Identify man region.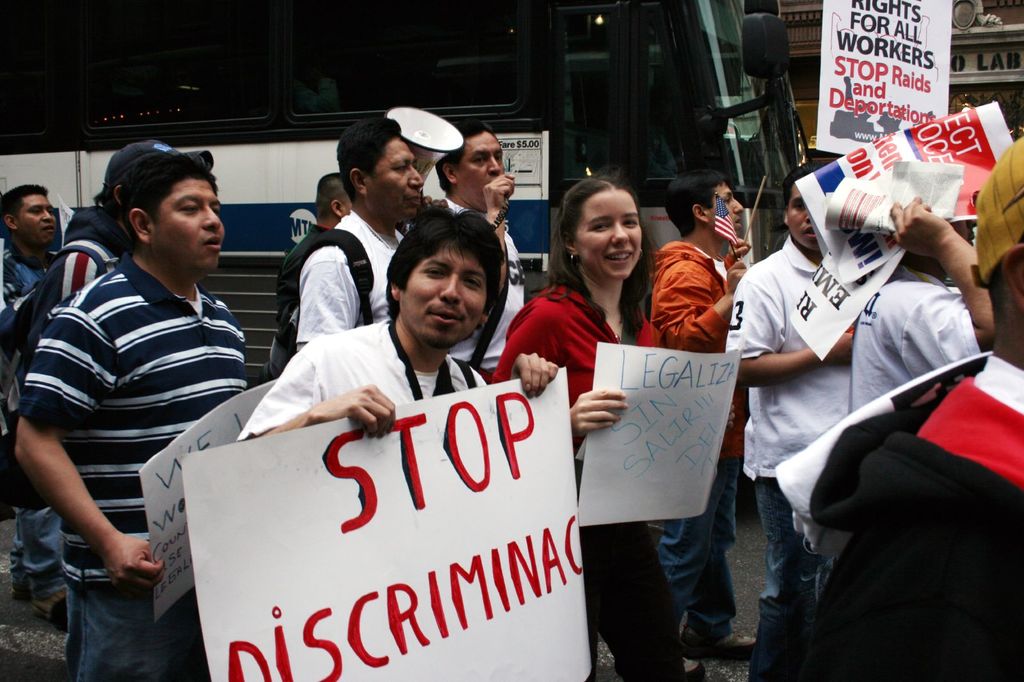
Region: x1=239 y1=207 x2=557 y2=443.
